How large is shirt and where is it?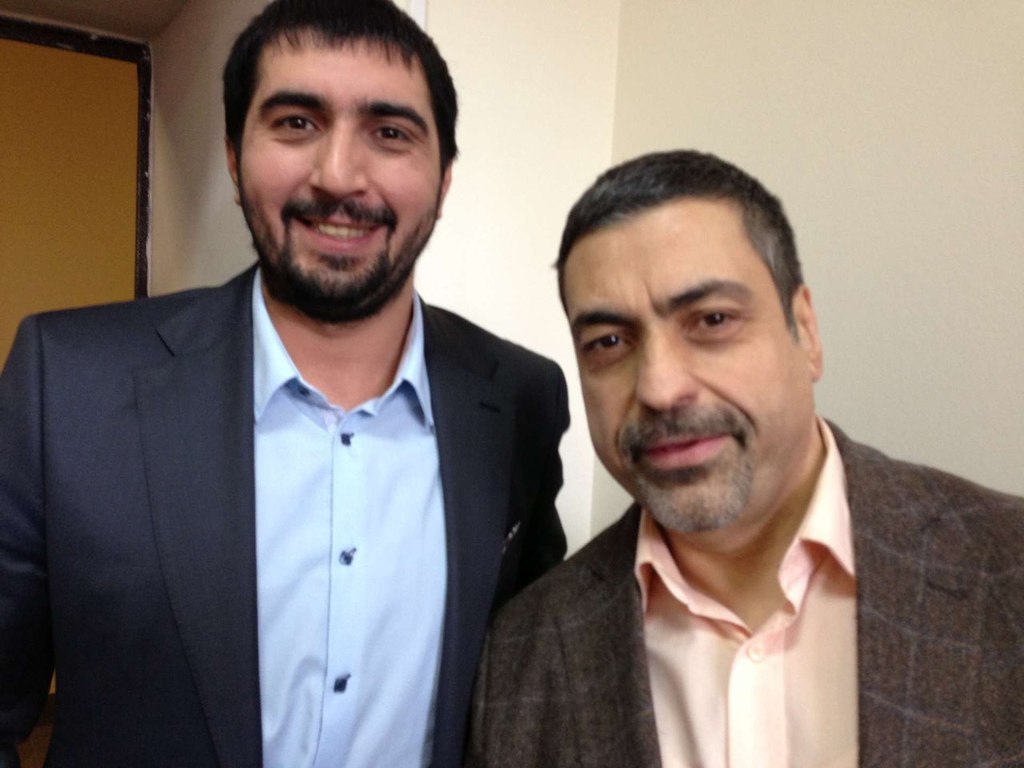
Bounding box: [x1=258, y1=294, x2=450, y2=766].
